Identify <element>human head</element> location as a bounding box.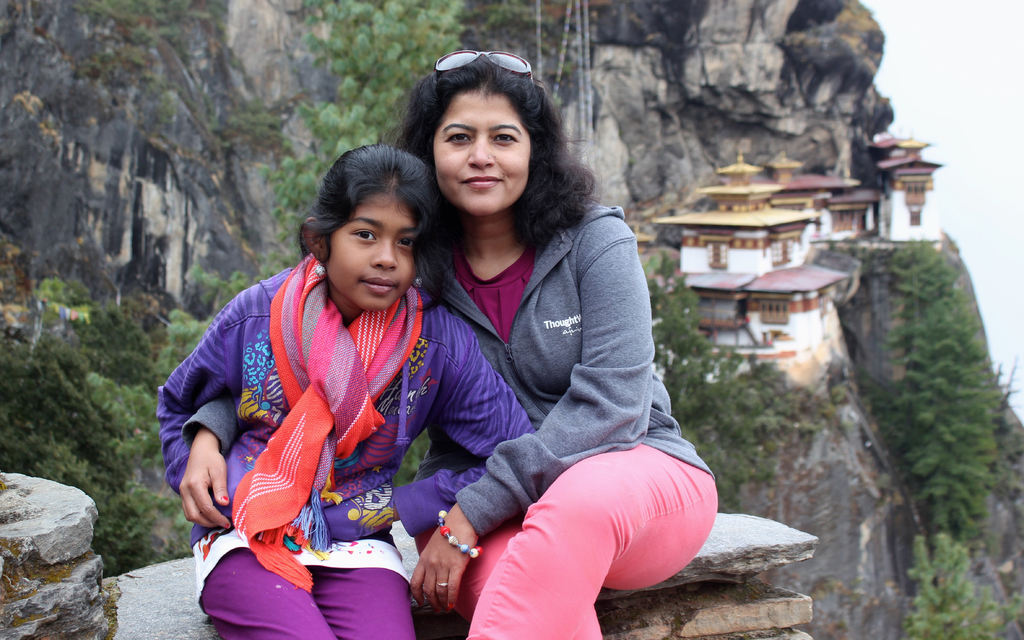
299,142,442,309.
